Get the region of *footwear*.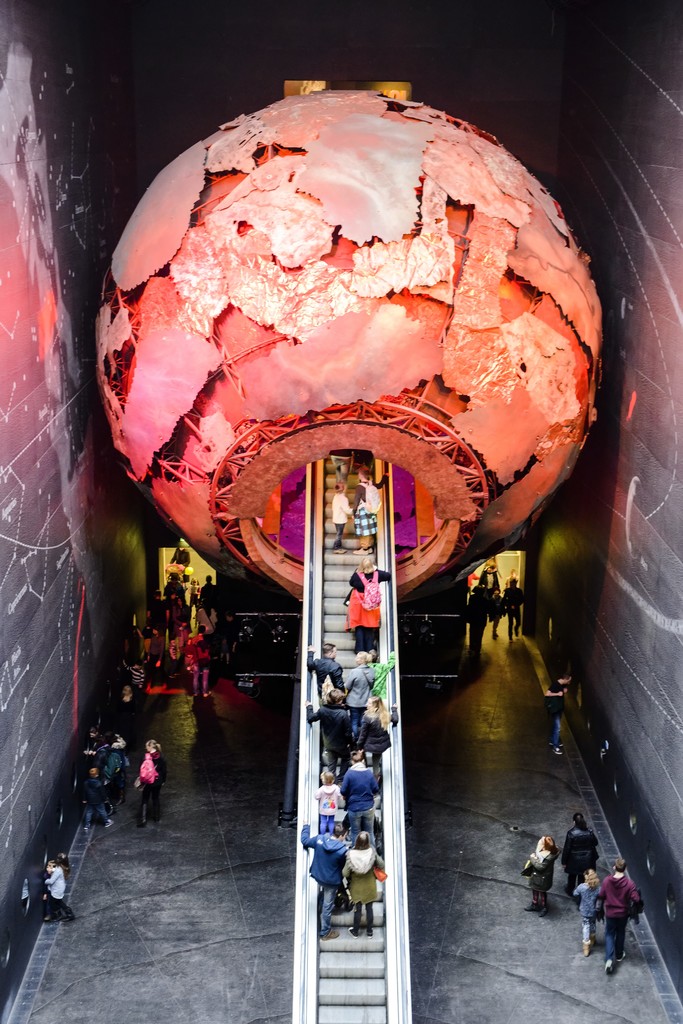
locate(606, 959, 613, 975).
